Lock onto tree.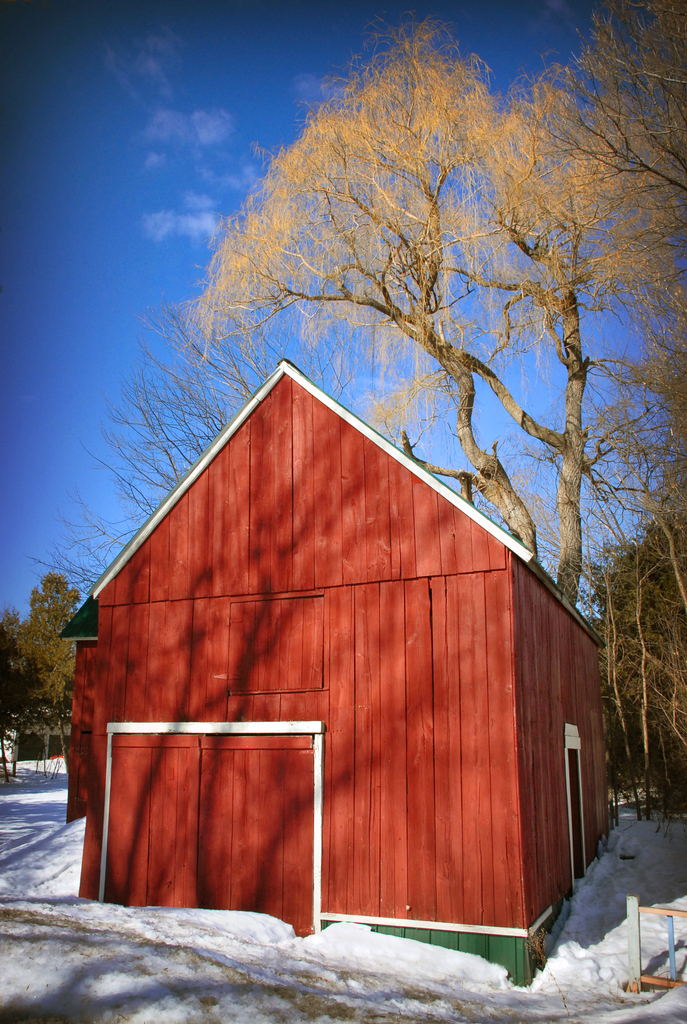
Locked: box=[165, 0, 686, 606].
